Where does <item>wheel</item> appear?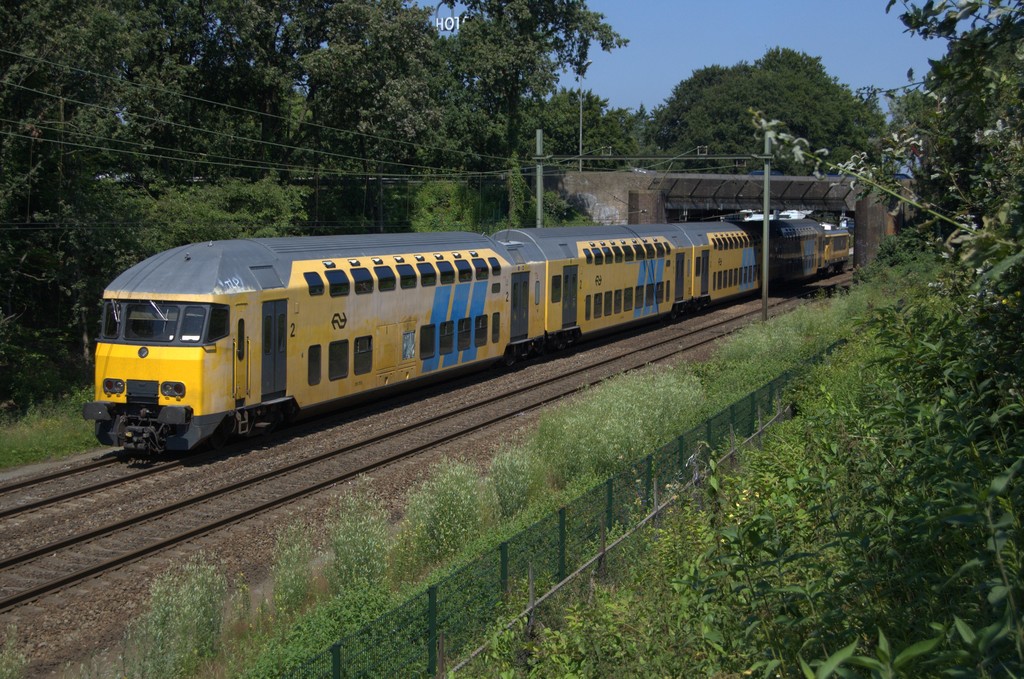
Appears at (left=669, top=307, right=678, bottom=320).
